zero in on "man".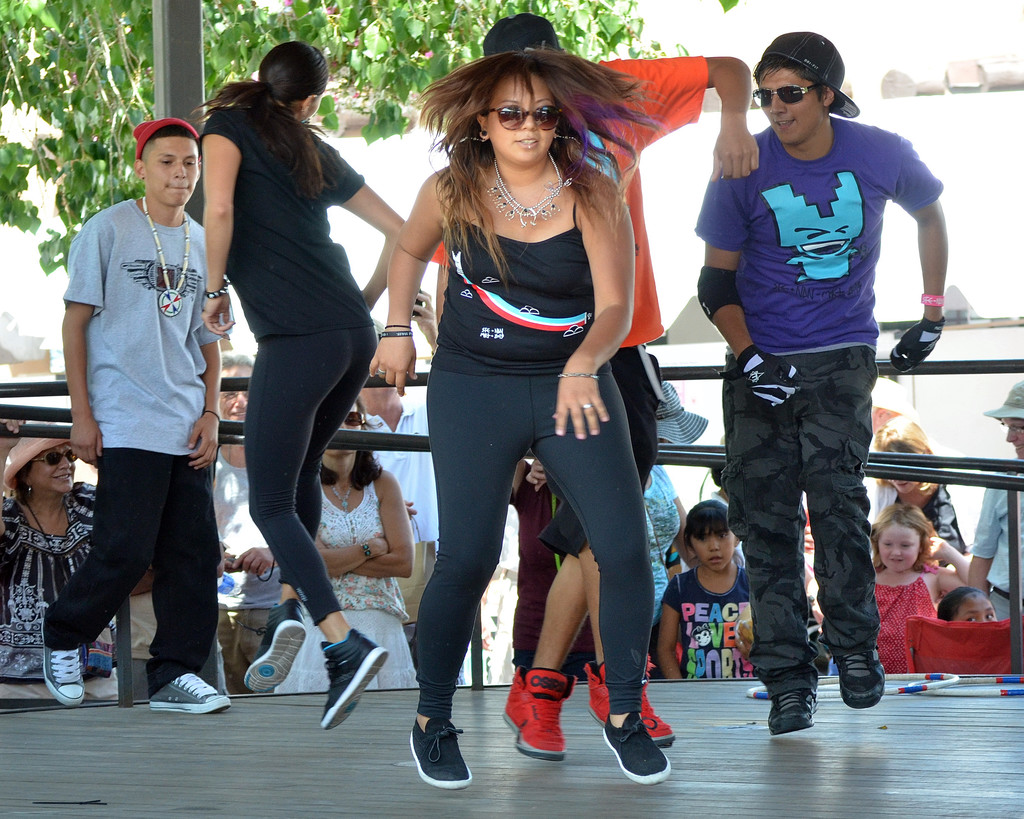
Zeroed in: [left=959, top=375, right=1023, bottom=622].
